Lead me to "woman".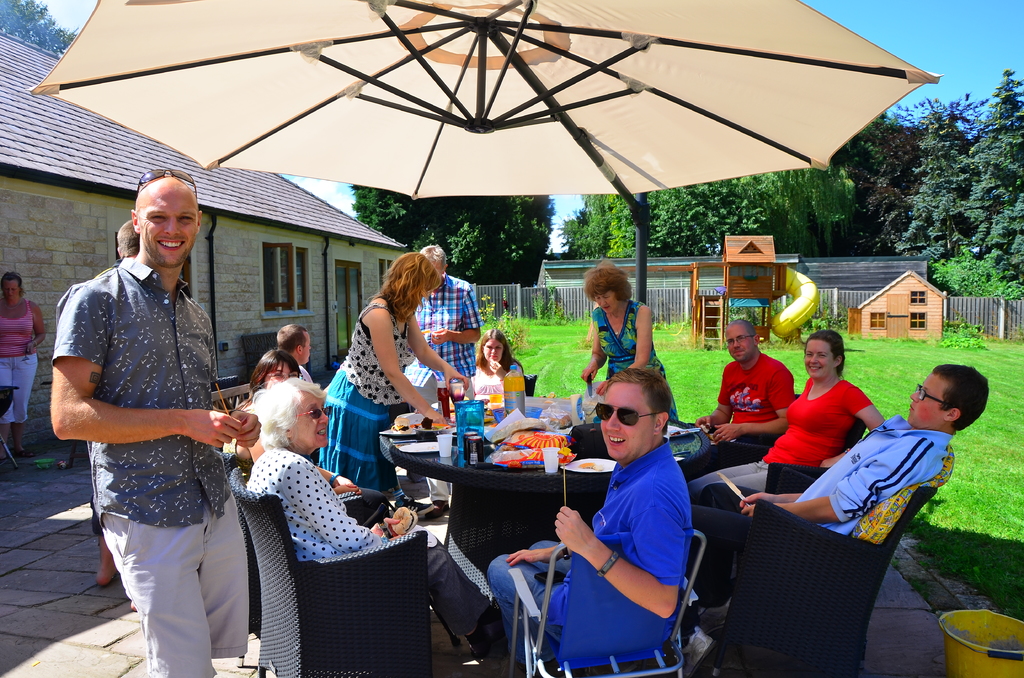
Lead to pyautogui.locateOnScreen(221, 349, 300, 459).
